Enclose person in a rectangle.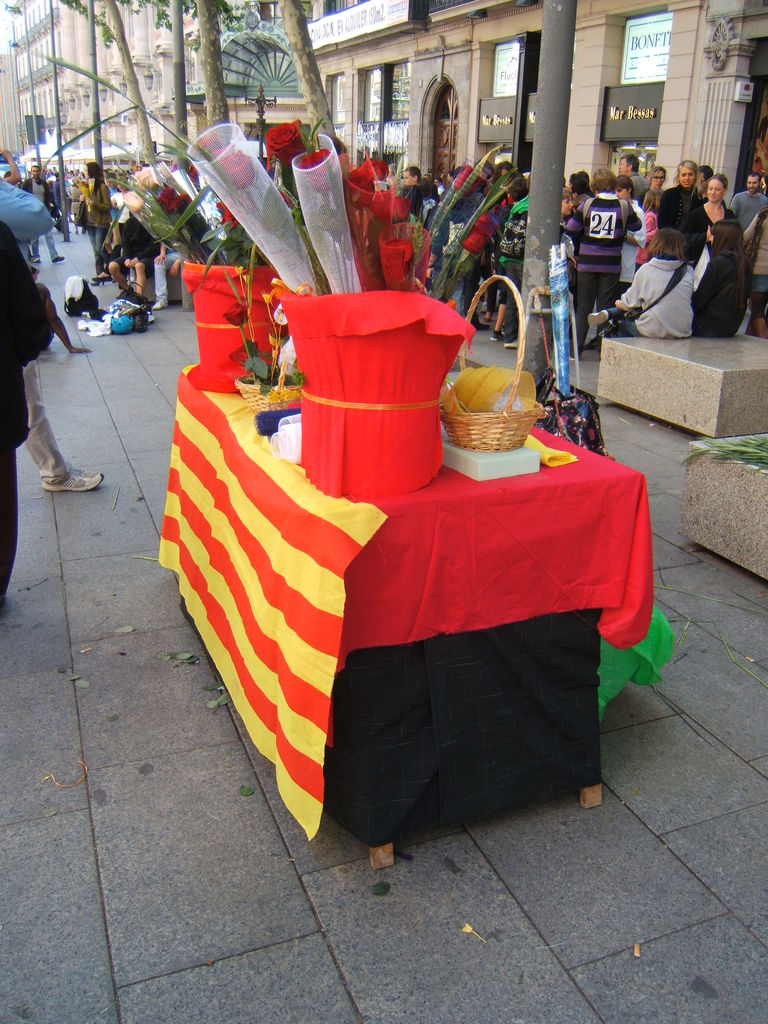
[left=584, top=228, right=698, bottom=338].
